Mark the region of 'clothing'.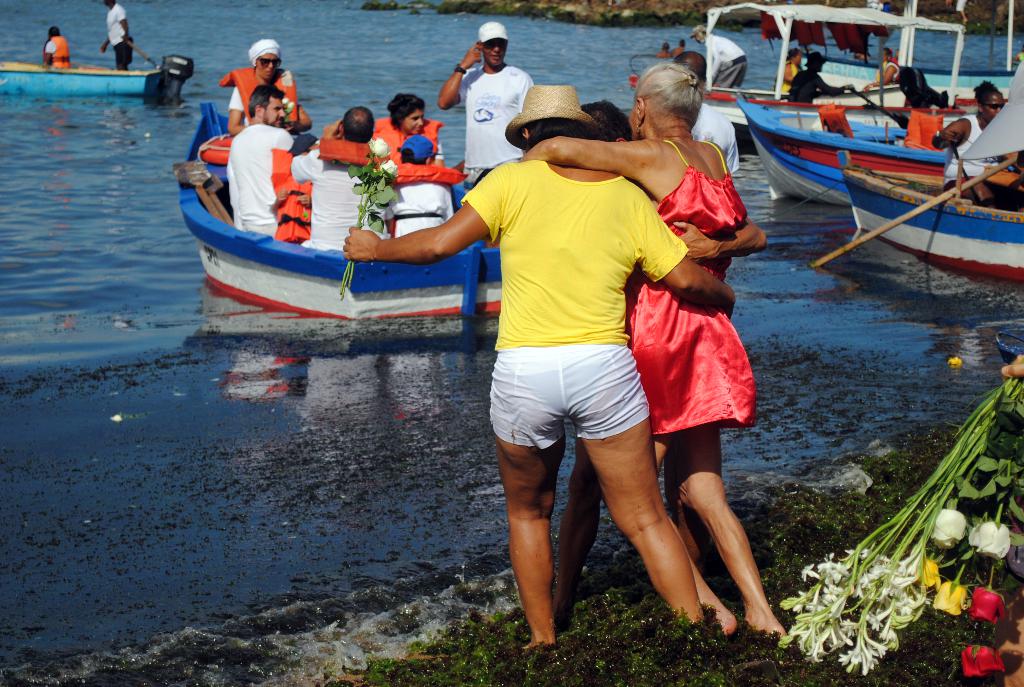
Region: <region>378, 122, 444, 170</region>.
